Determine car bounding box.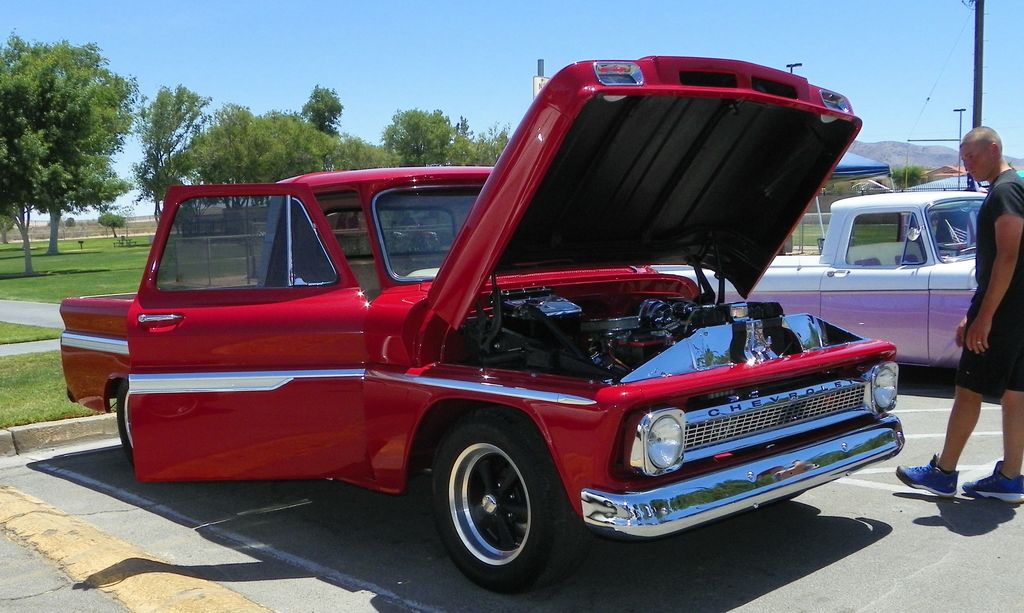
Determined: detection(52, 52, 907, 587).
